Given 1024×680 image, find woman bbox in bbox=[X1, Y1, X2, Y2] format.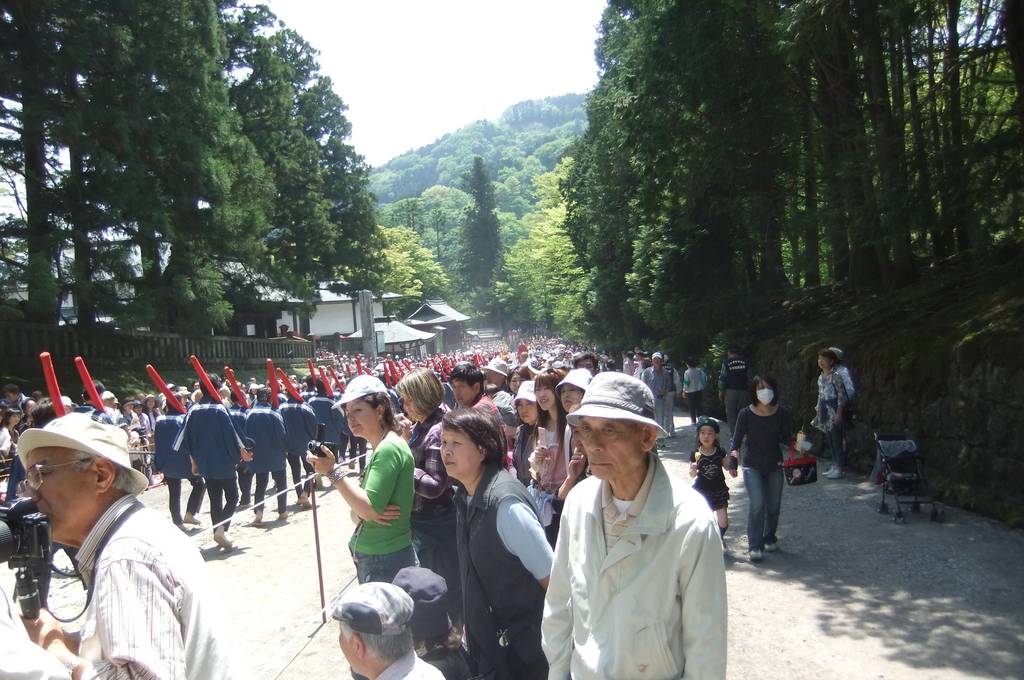
bbox=[300, 369, 422, 592].
